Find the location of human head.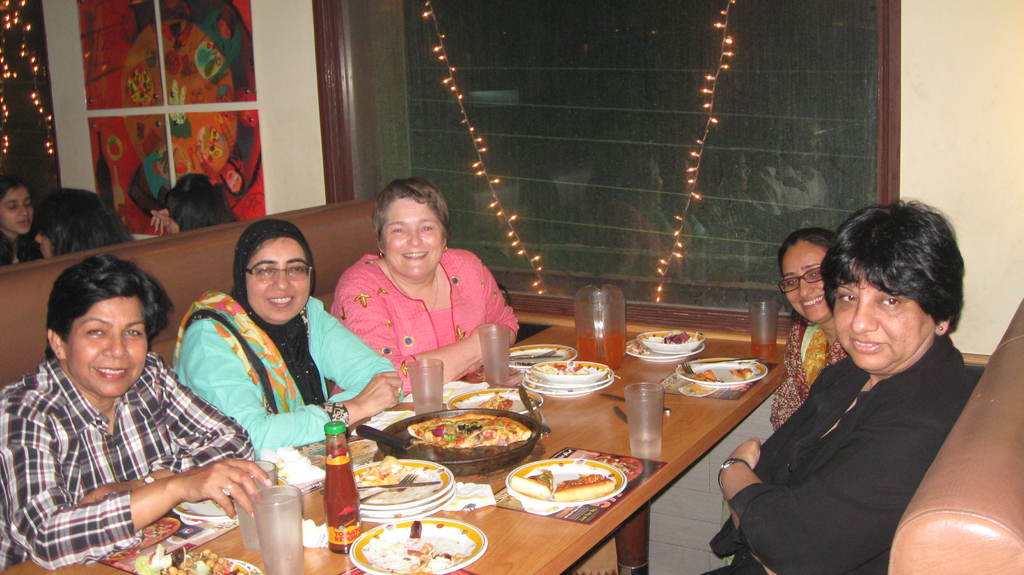
Location: left=778, top=230, right=850, bottom=324.
